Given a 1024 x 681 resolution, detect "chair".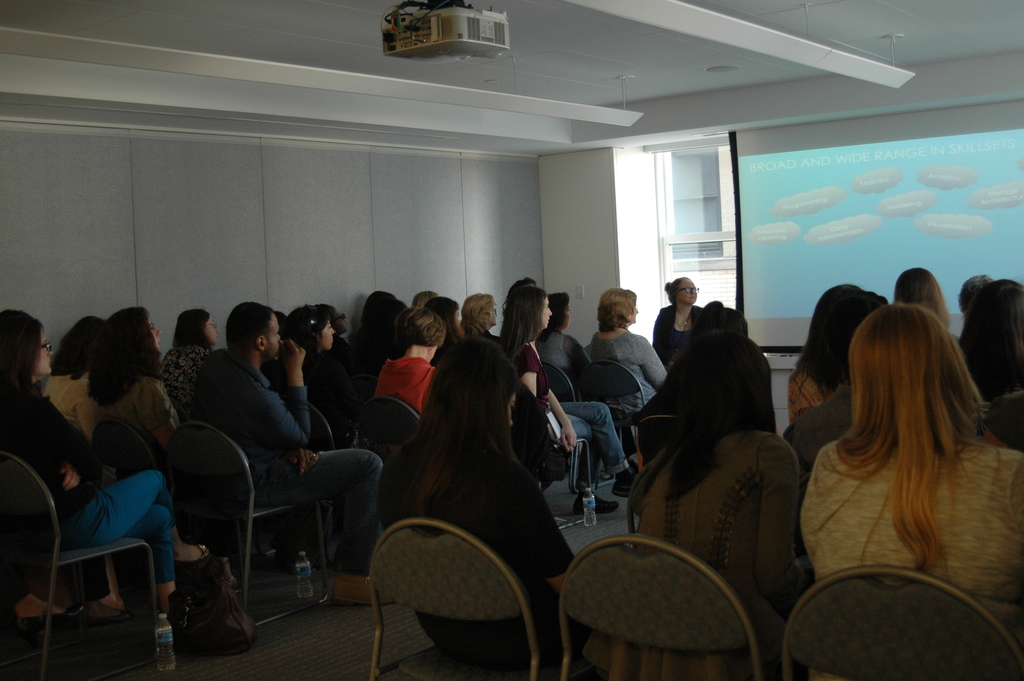
{"left": 88, "top": 420, "right": 163, "bottom": 470}.
